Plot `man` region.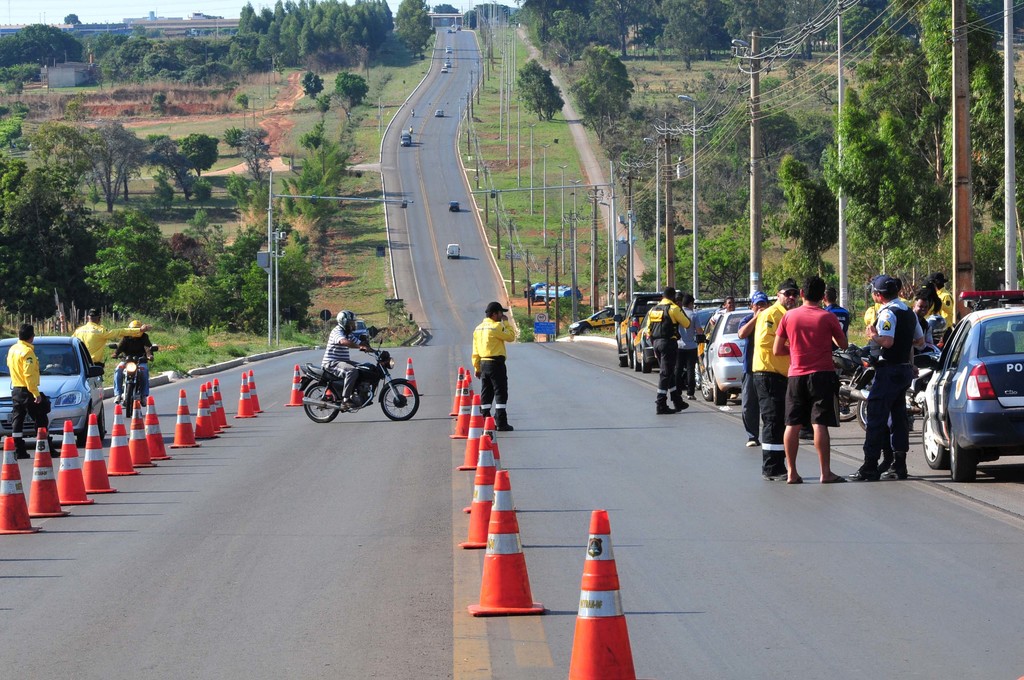
Plotted at locate(859, 271, 924, 483).
